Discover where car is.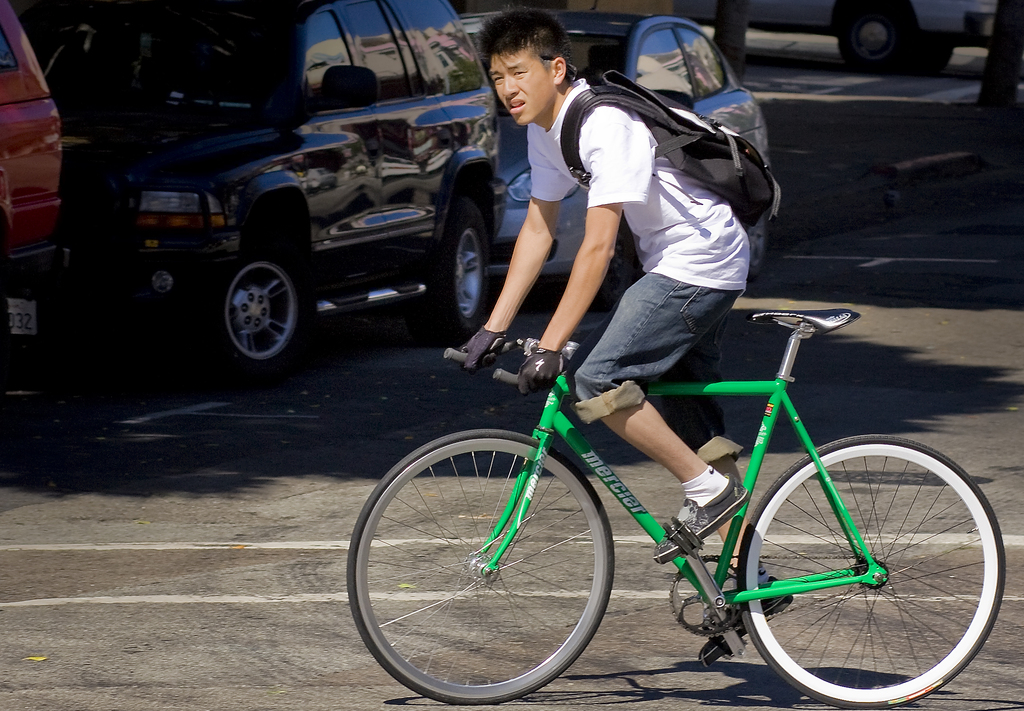
Discovered at x1=0, y1=0, x2=63, y2=287.
